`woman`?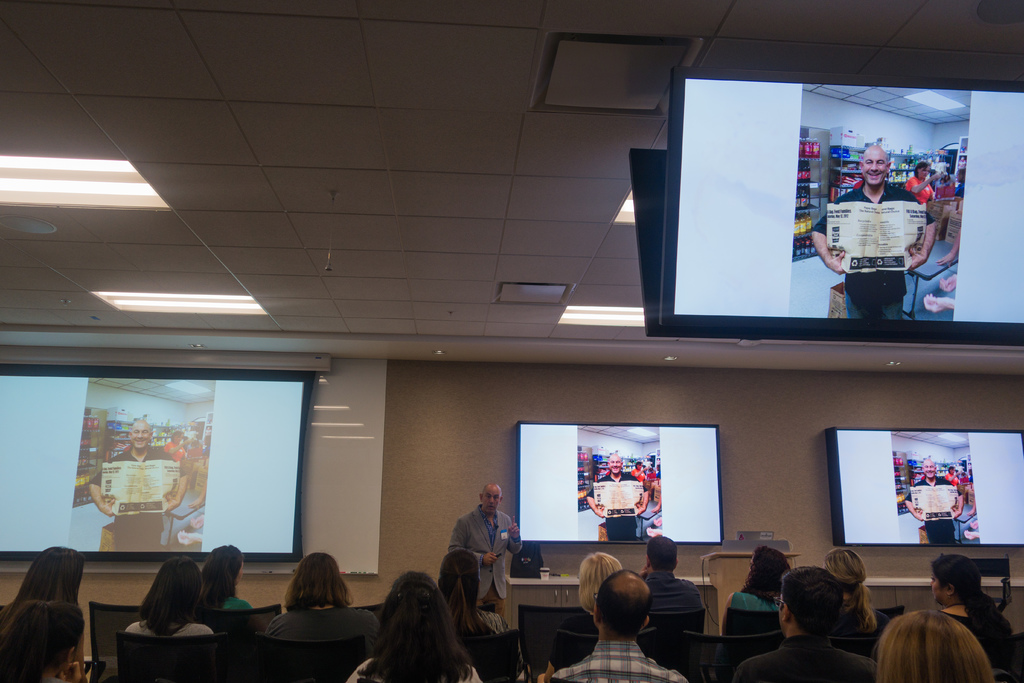
<bbox>721, 547, 791, 637</bbox>
